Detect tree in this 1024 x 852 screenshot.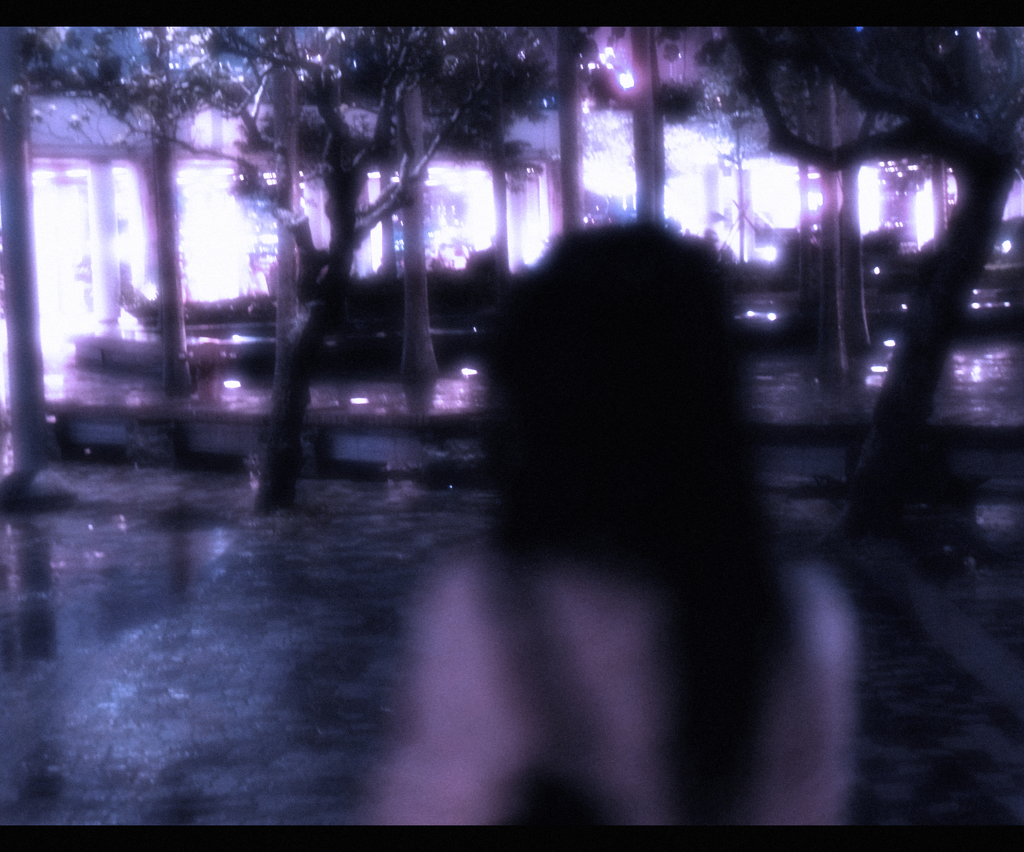
Detection: [left=157, top=54, right=489, bottom=502].
